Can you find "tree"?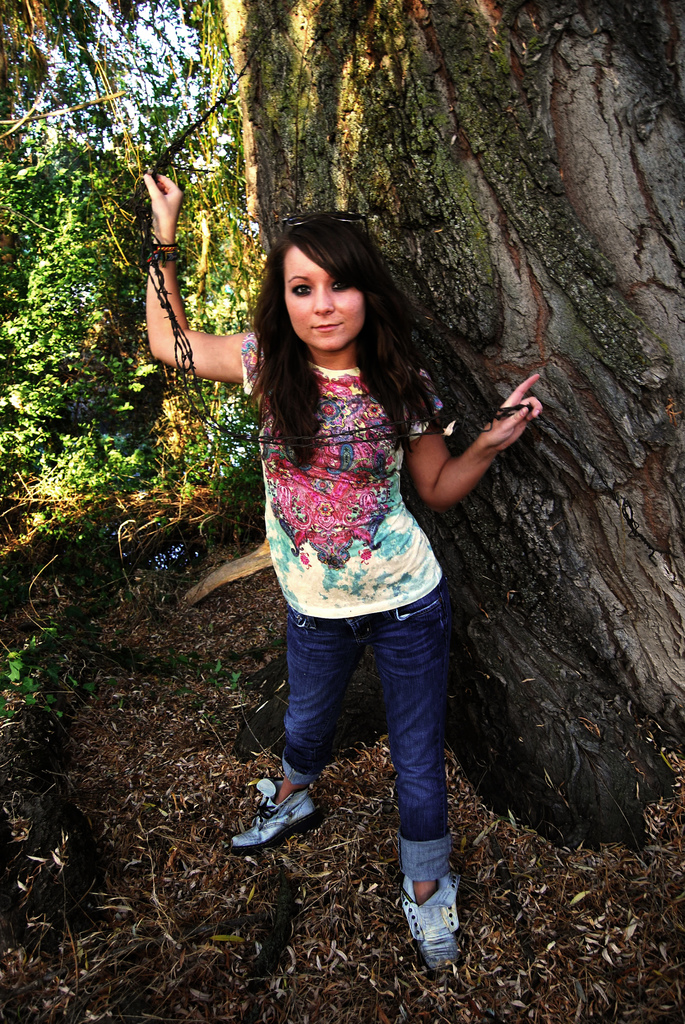
Yes, bounding box: Rect(0, 3, 209, 614).
